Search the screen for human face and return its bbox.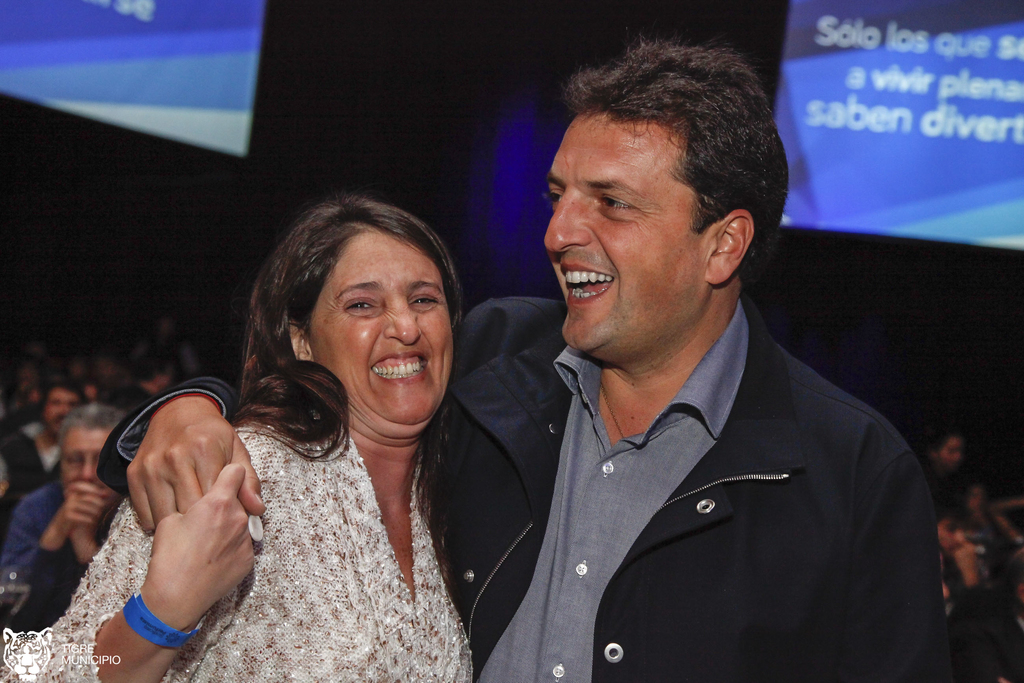
Found: <region>60, 426, 105, 477</region>.
